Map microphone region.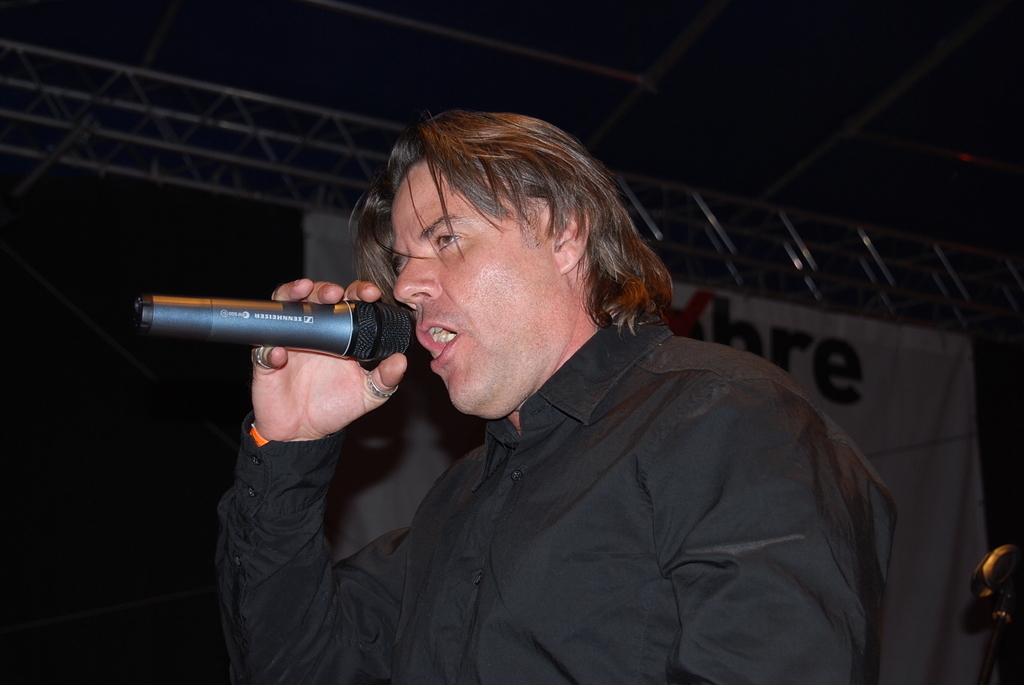
Mapped to (left=138, top=267, right=423, bottom=393).
